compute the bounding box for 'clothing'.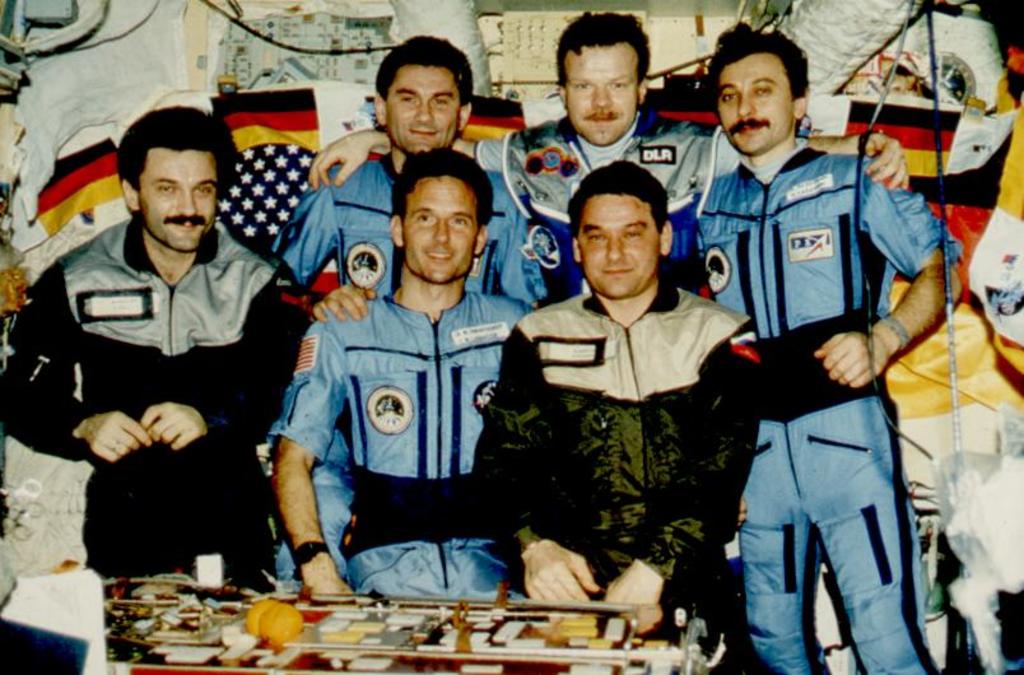
box=[41, 130, 292, 583].
